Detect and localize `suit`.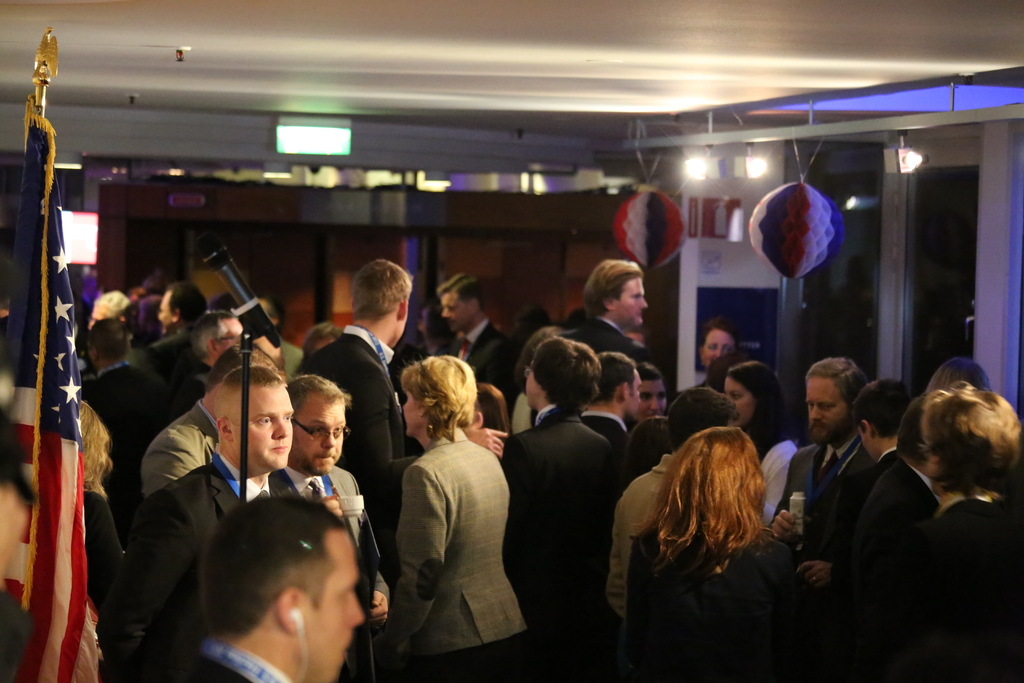
Localized at (572,408,630,465).
